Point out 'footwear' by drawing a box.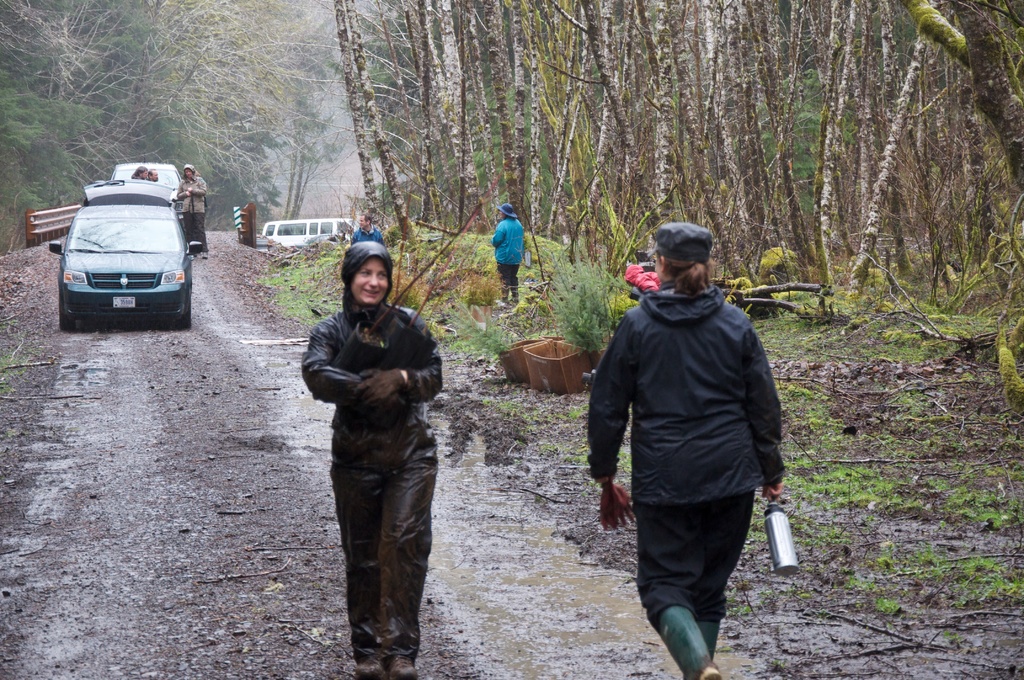
BBox(657, 603, 724, 679).
